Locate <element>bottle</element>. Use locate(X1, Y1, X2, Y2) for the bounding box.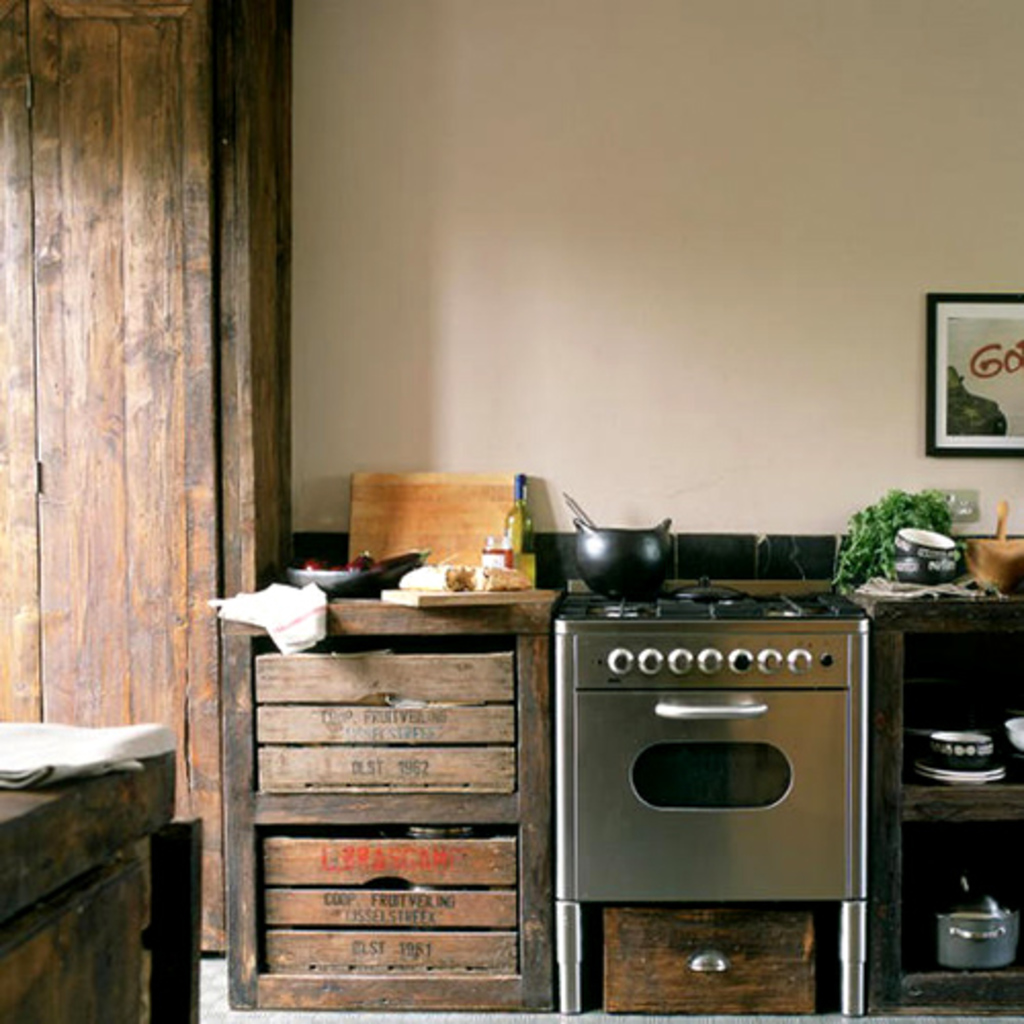
locate(504, 473, 541, 588).
